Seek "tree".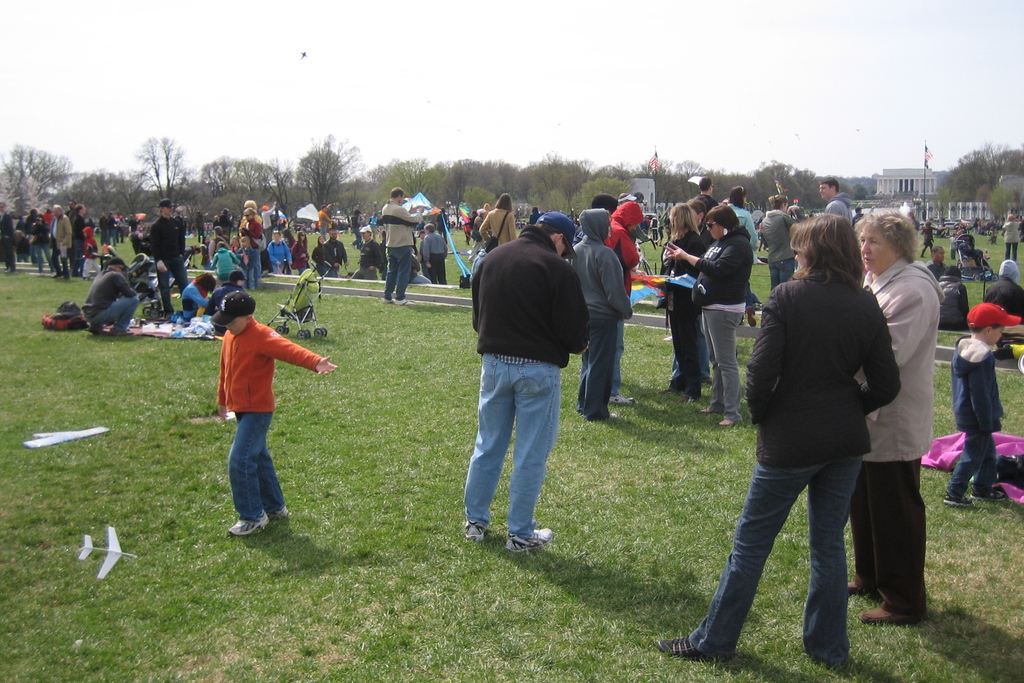
(left=73, top=171, right=141, bottom=218).
